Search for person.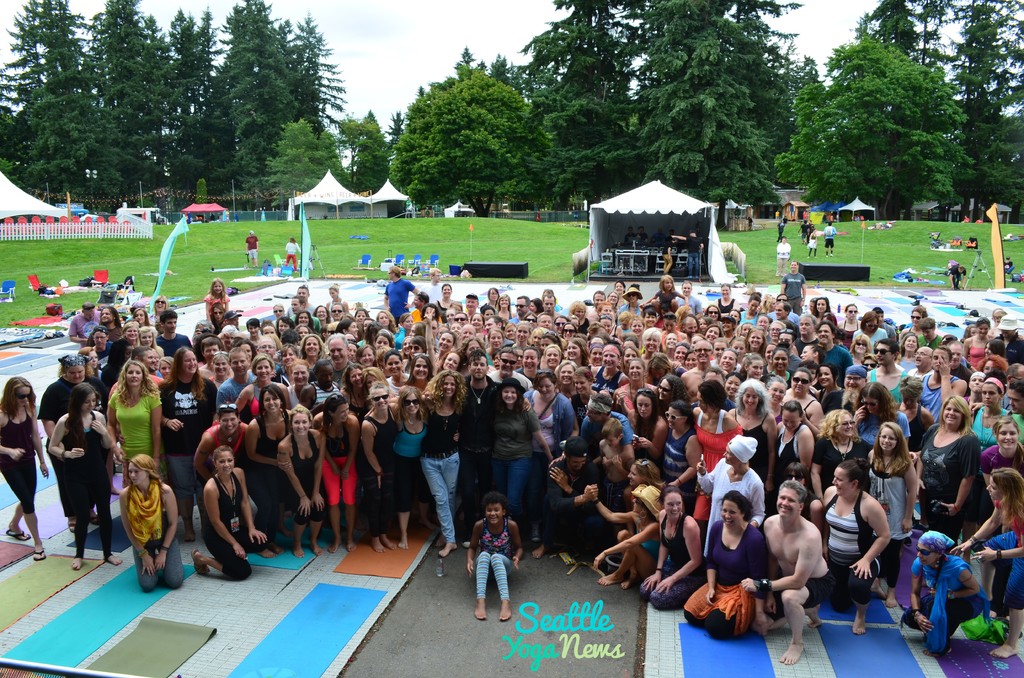
Found at left=465, top=496, right=516, bottom=631.
